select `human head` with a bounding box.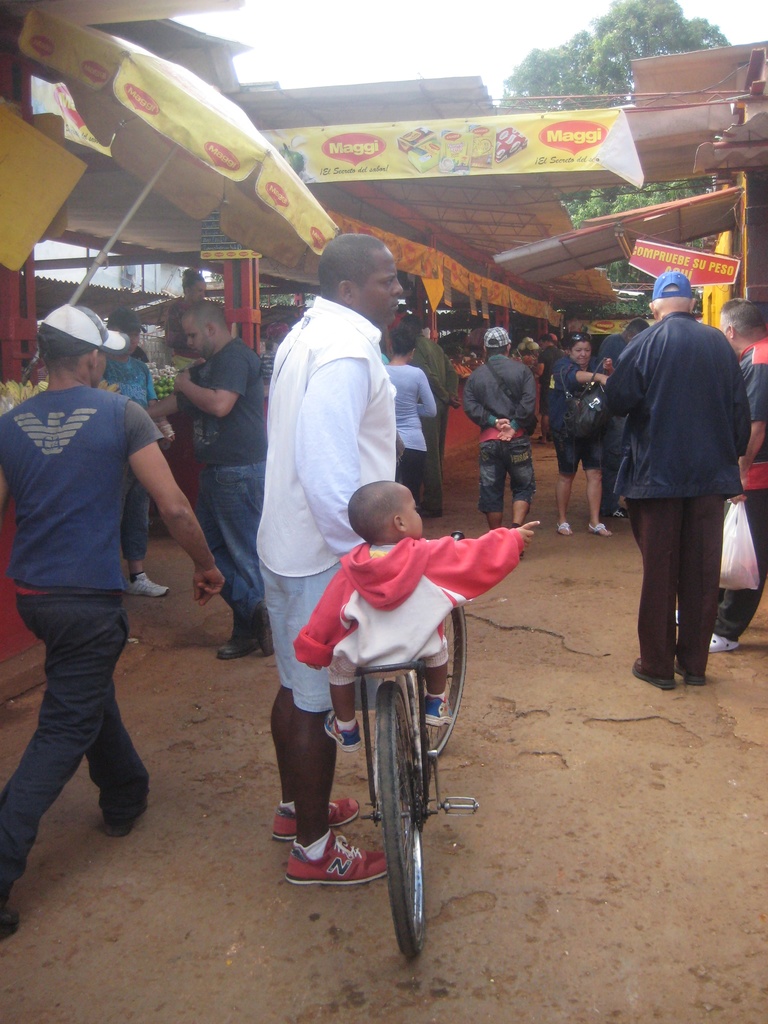
detection(714, 297, 767, 360).
